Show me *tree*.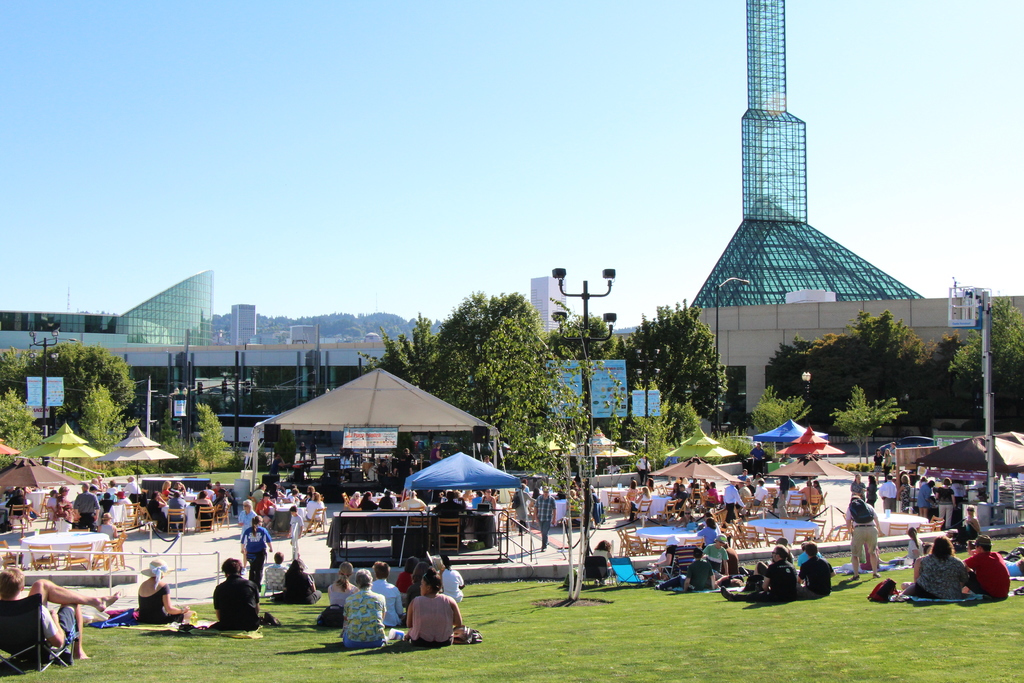
*tree* is here: pyautogui.locateOnScreen(546, 310, 622, 359).
